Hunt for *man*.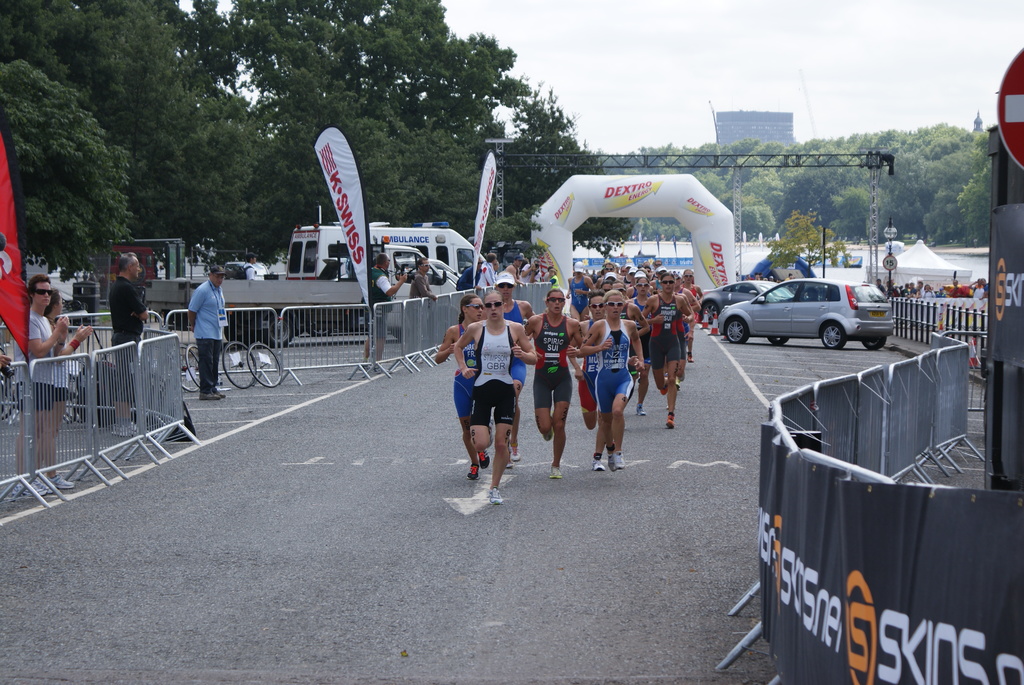
Hunted down at x1=946 y1=279 x2=968 y2=303.
